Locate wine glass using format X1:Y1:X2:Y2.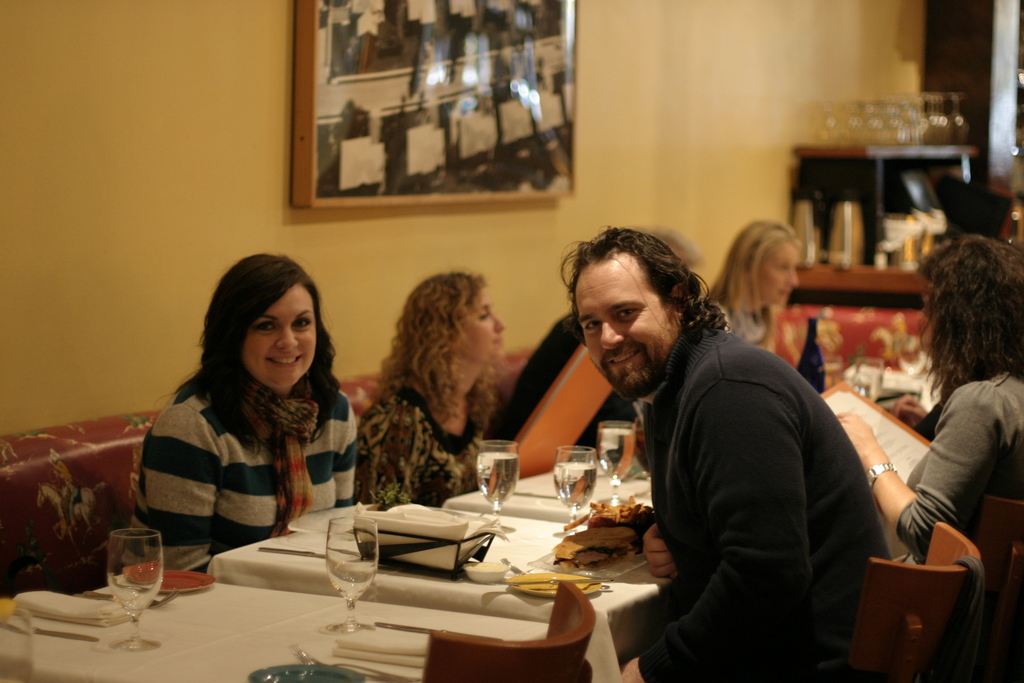
552:444:593:532.
